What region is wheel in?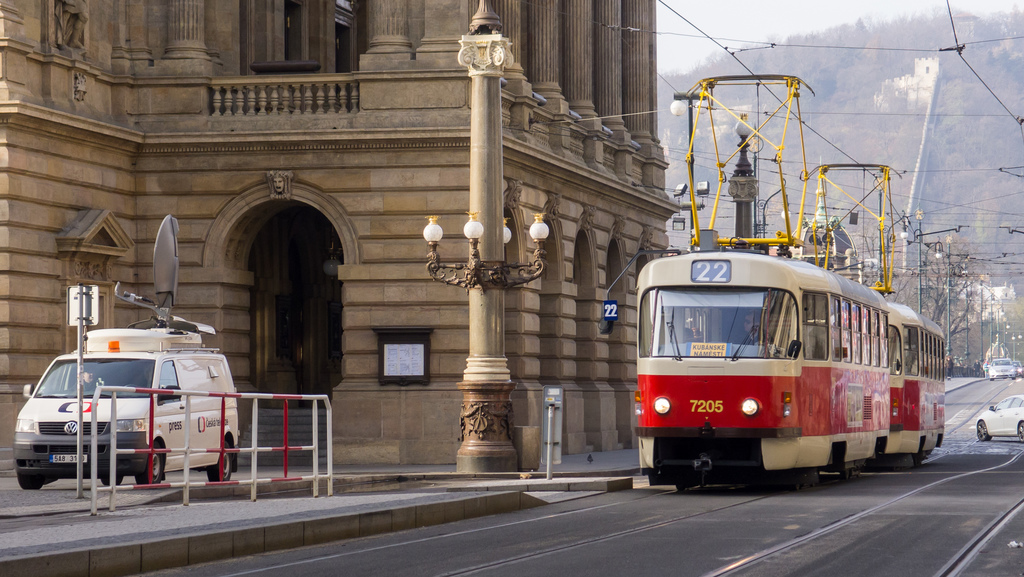
l=989, t=378, r=993, b=380.
